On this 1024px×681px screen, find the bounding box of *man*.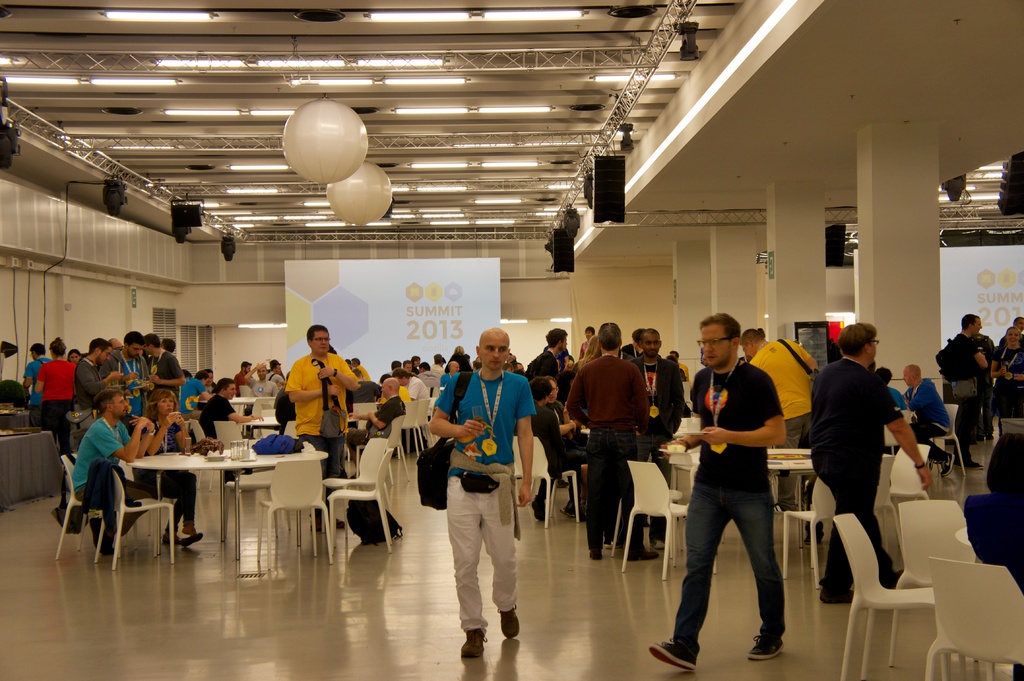
Bounding box: {"x1": 528, "y1": 326, "x2": 570, "y2": 378}.
